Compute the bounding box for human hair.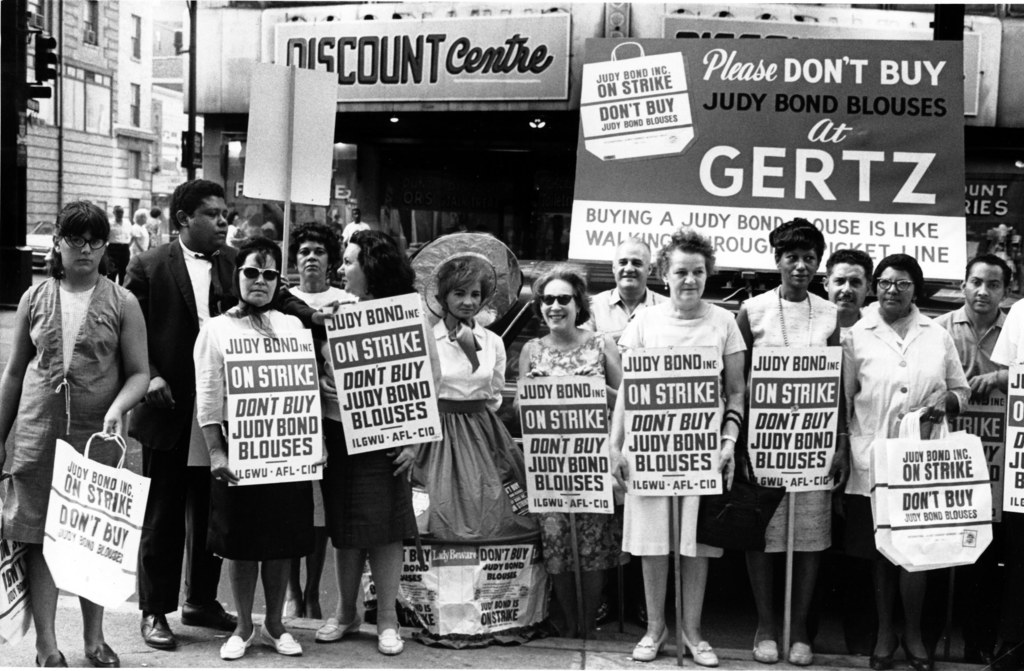
region(531, 268, 593, 330).
